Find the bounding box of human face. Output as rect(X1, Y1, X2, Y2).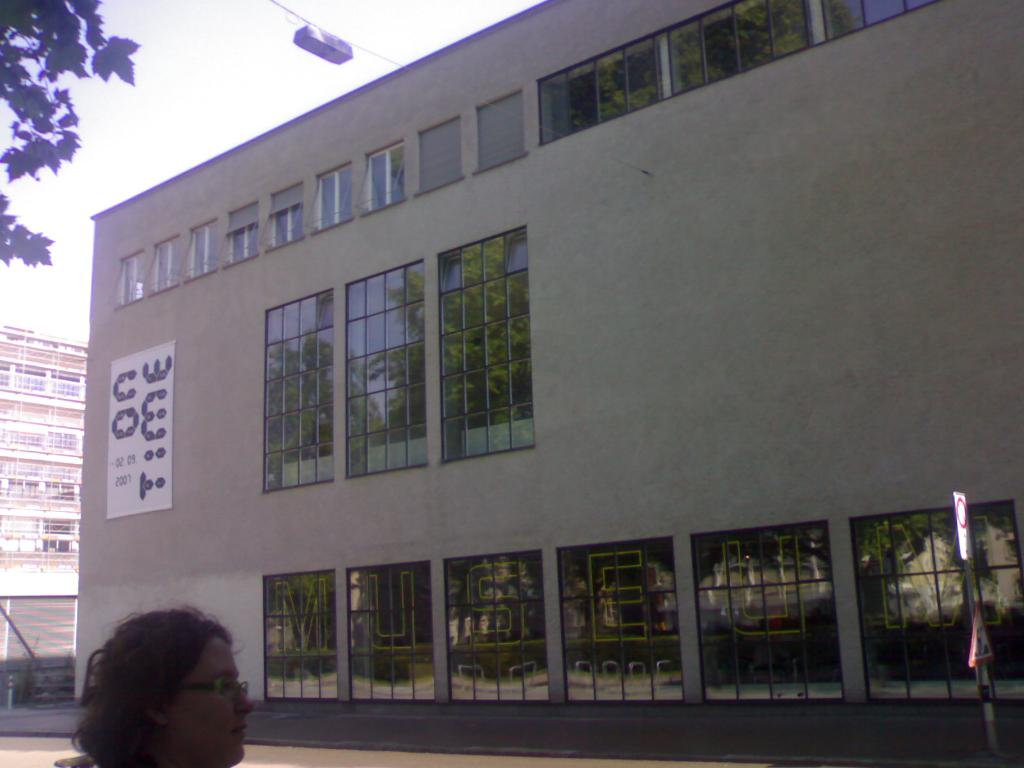
rect(166, 631, 252, 767).
